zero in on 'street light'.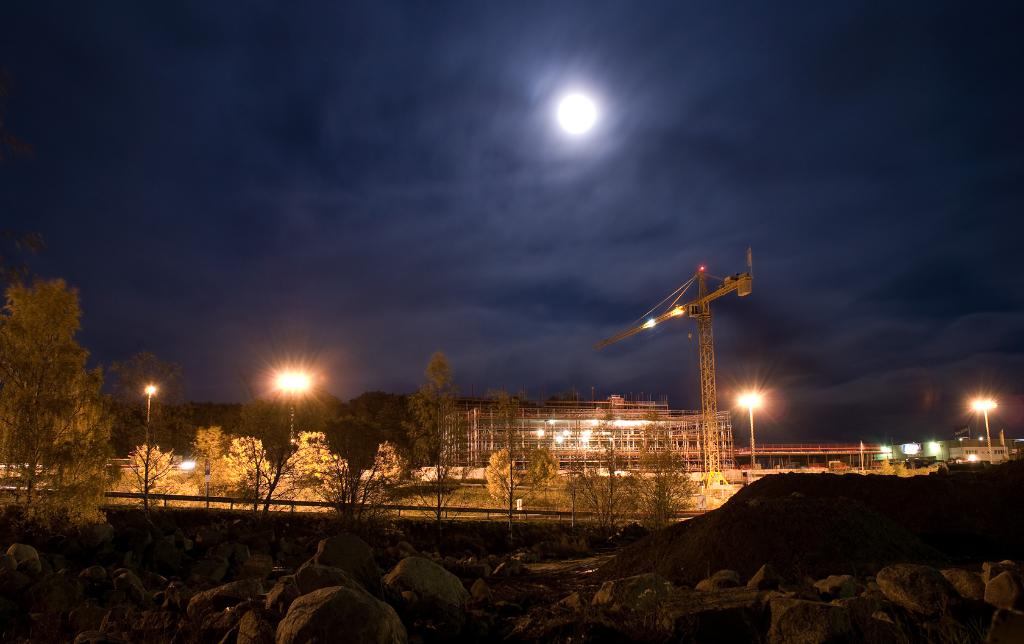
Zeroed in: 268:361:320:454.
